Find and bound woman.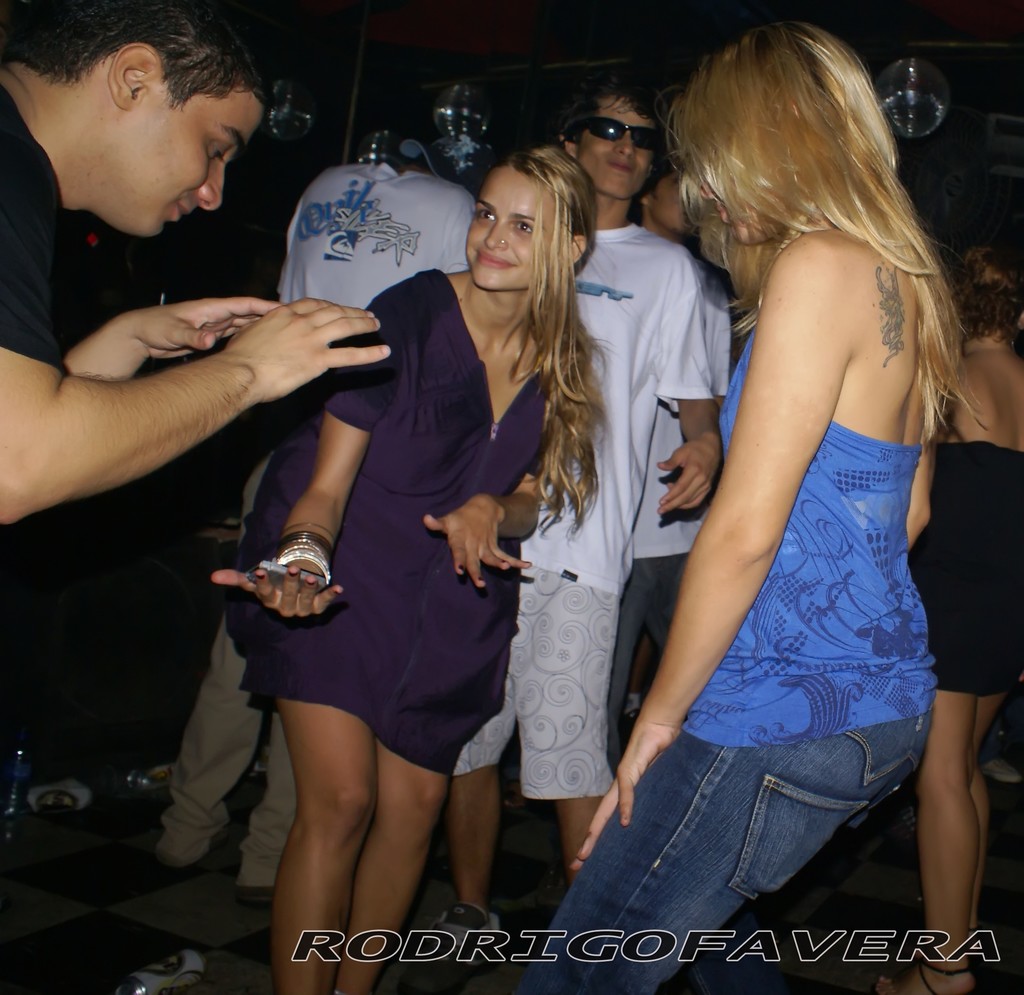
Bound: (x1=217, y1=174, x2=534, y2=969).
